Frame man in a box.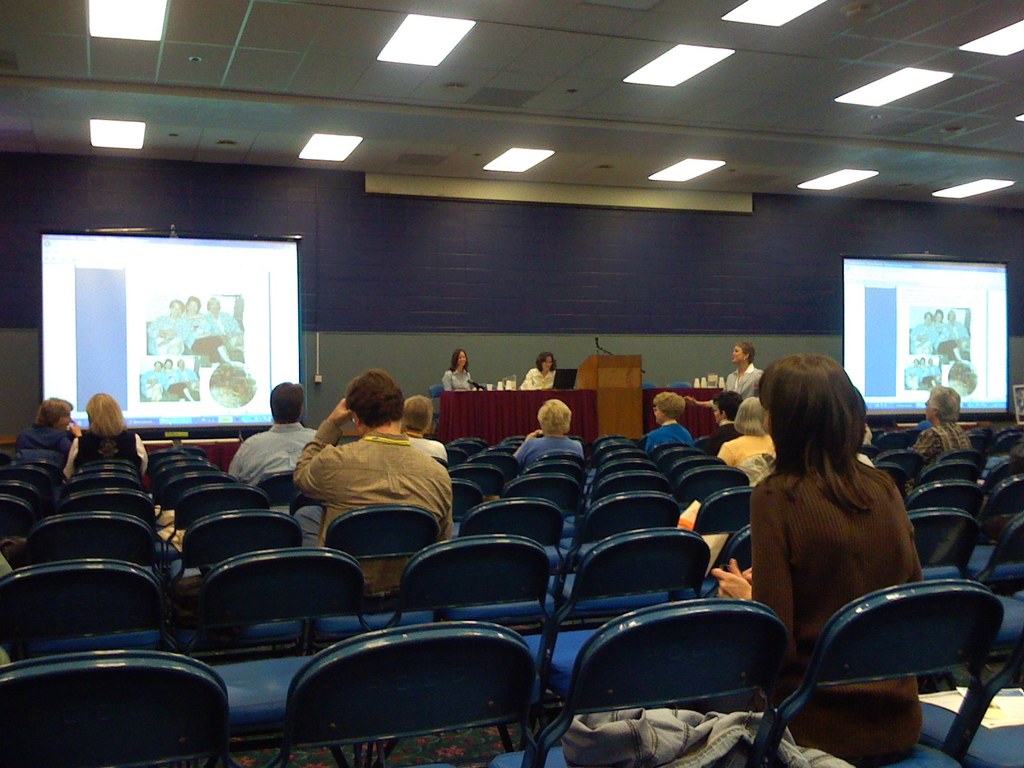
<region>231, 382, 324, 484</region>.
